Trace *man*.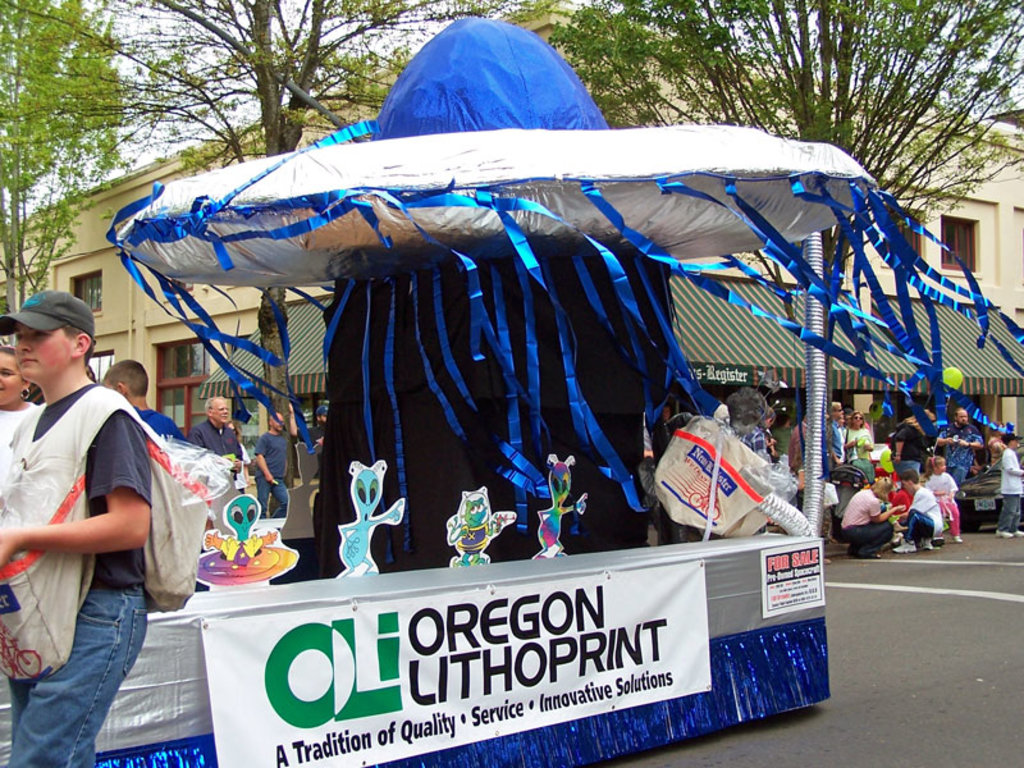
Traced to select_region(252, 407, 291, 522).
